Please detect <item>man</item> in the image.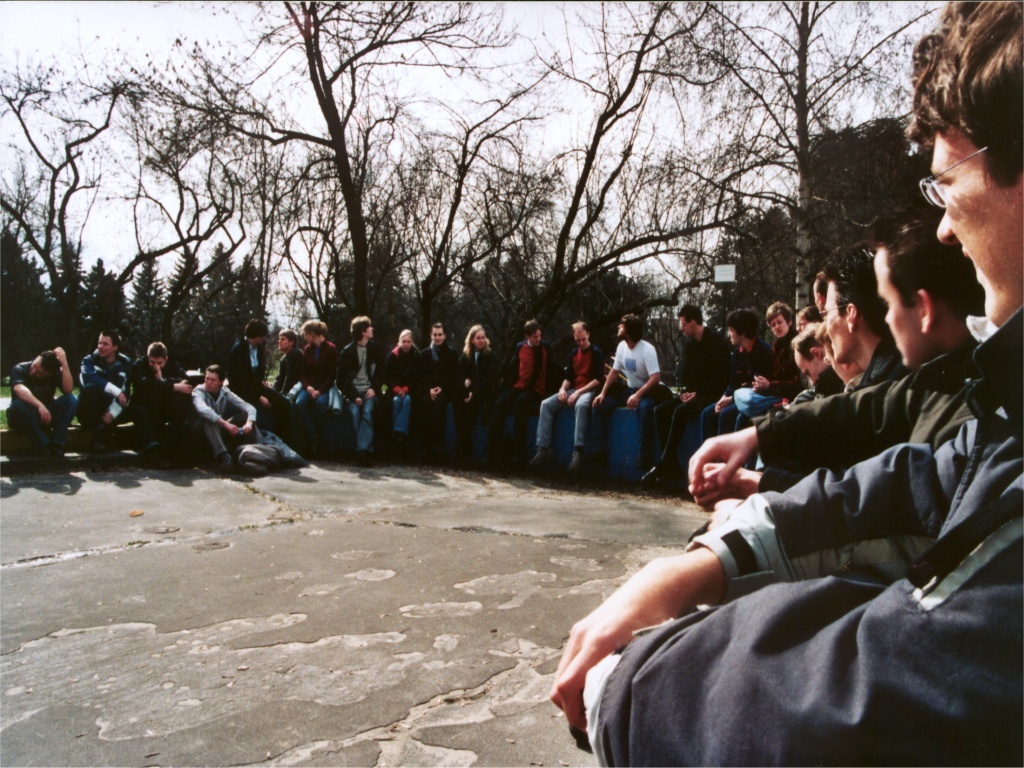
bbox=(334, 311, 388, 458).
